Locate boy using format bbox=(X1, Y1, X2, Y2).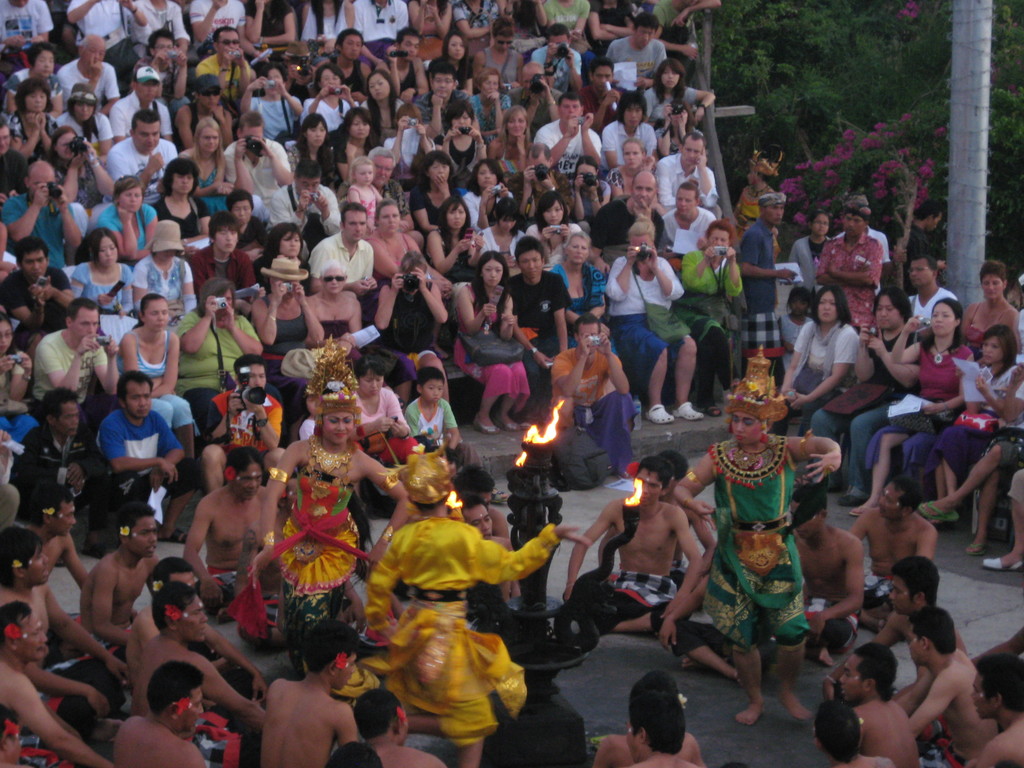
bbox=(788, 484, 867, 668).
